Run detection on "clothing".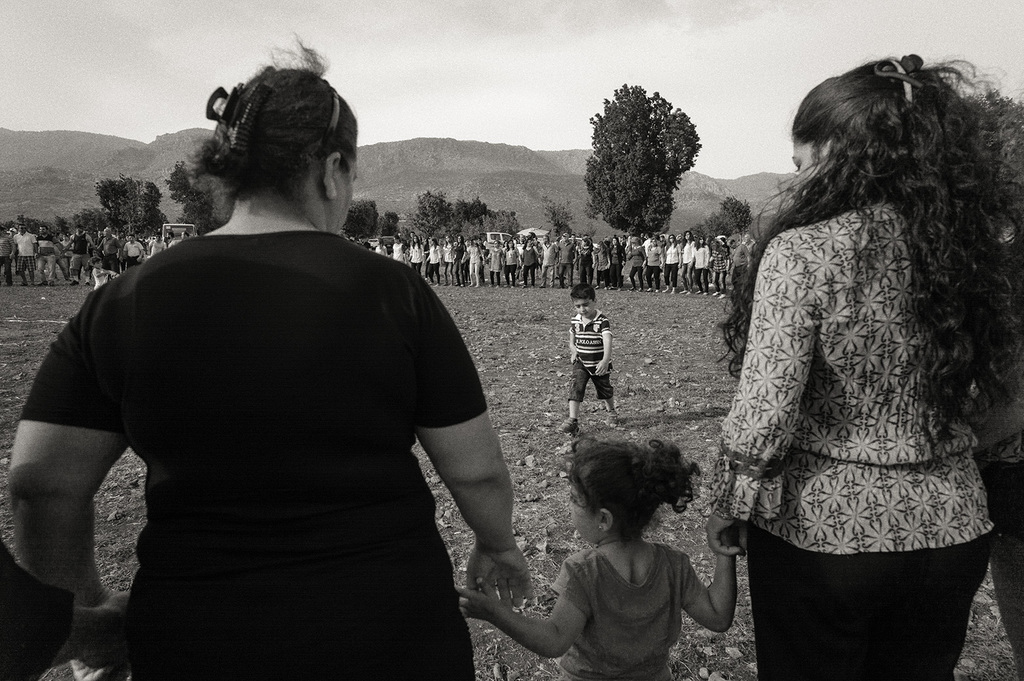
Result: x1=544, y1=548, x2=689, y2=680.
